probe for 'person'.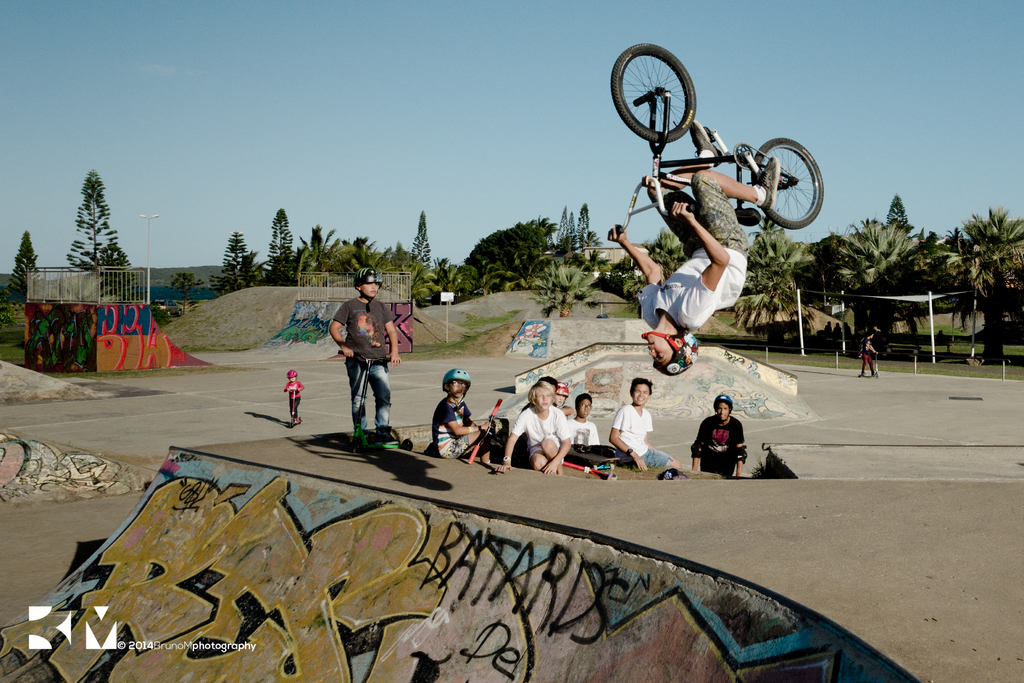
Probe result: [329, 265, 401, 450].
